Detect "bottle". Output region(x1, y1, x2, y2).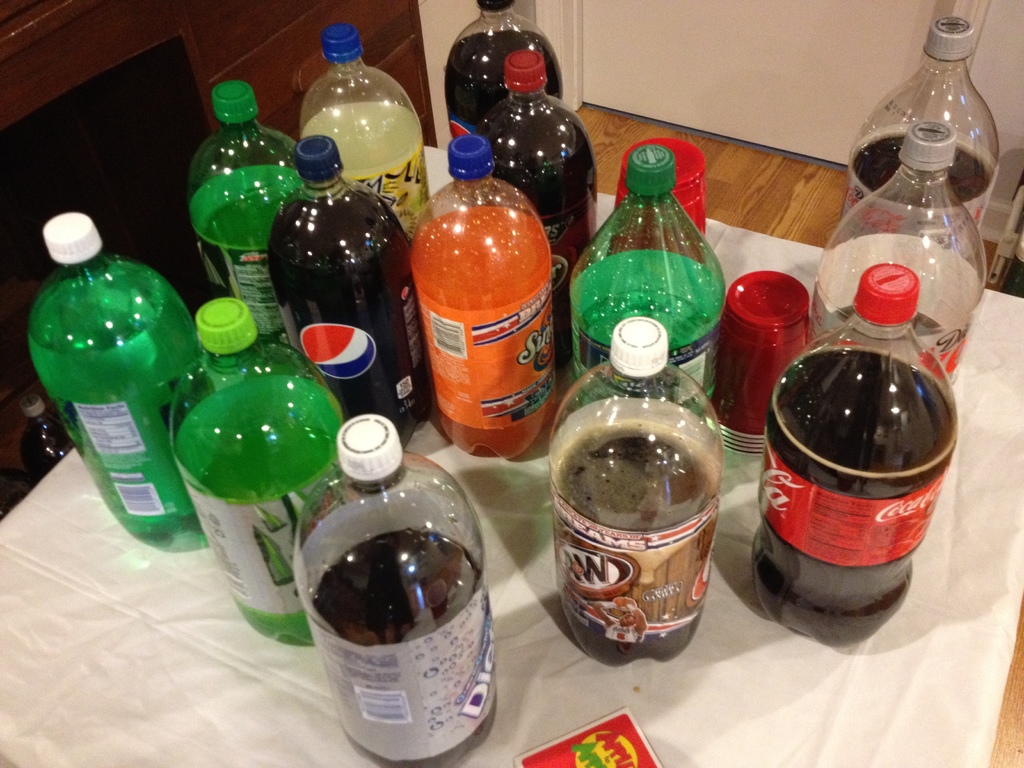
region(446, 0, 570, 137).
